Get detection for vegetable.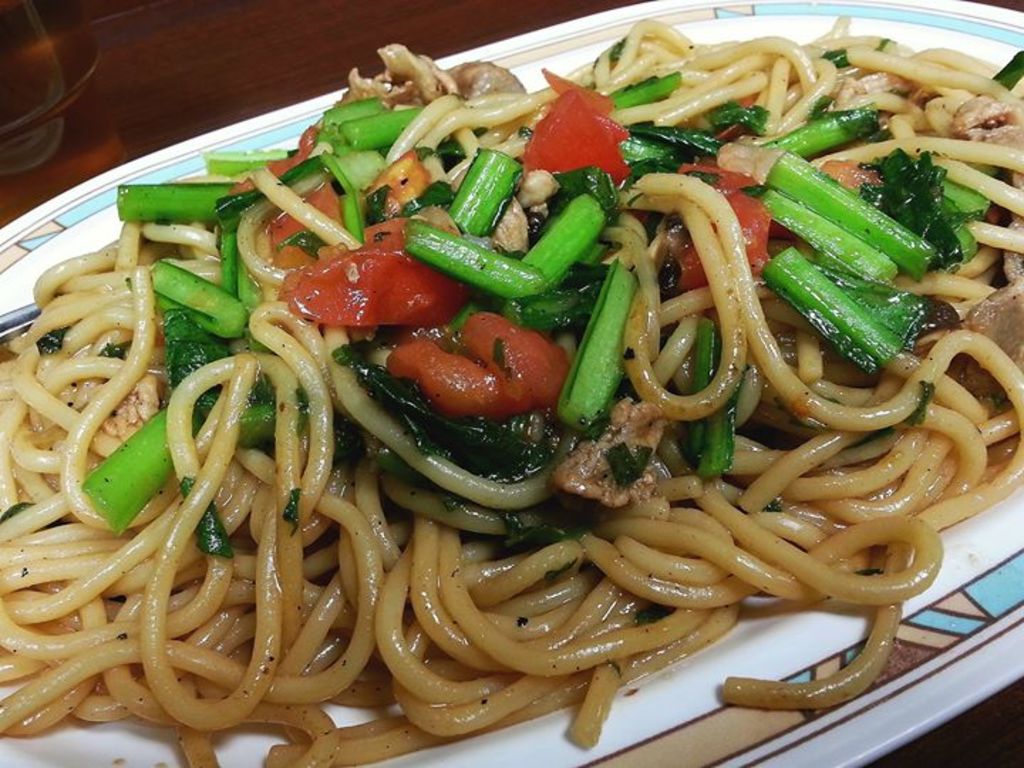
Detection: [left=761, top=246, right=919, bottom=370].
